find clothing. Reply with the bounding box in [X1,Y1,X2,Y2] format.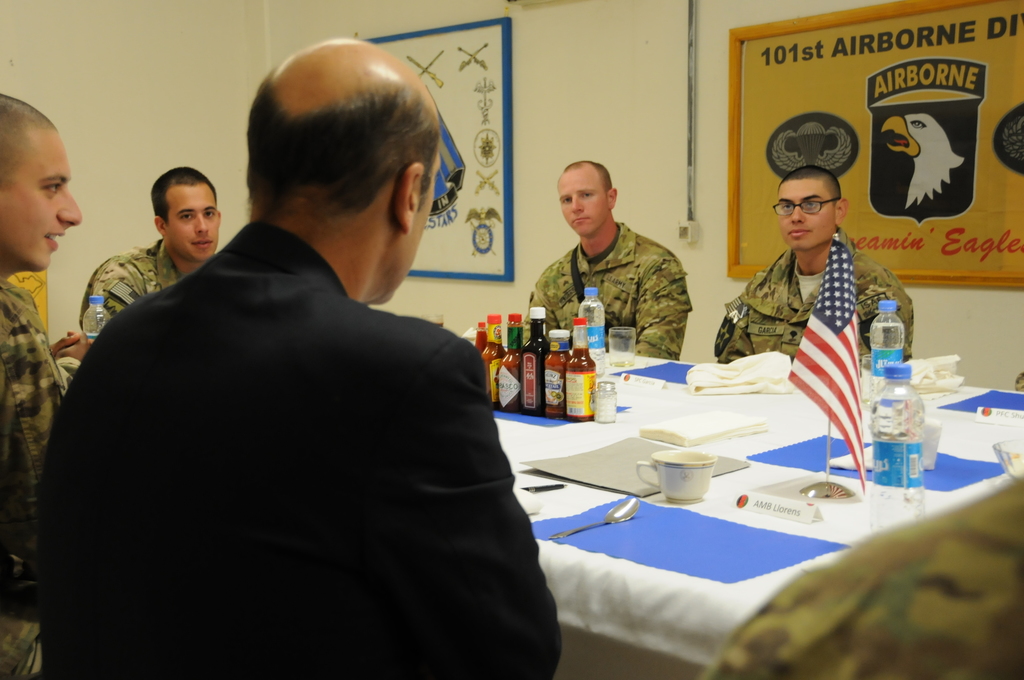
[65,235,248,339].
